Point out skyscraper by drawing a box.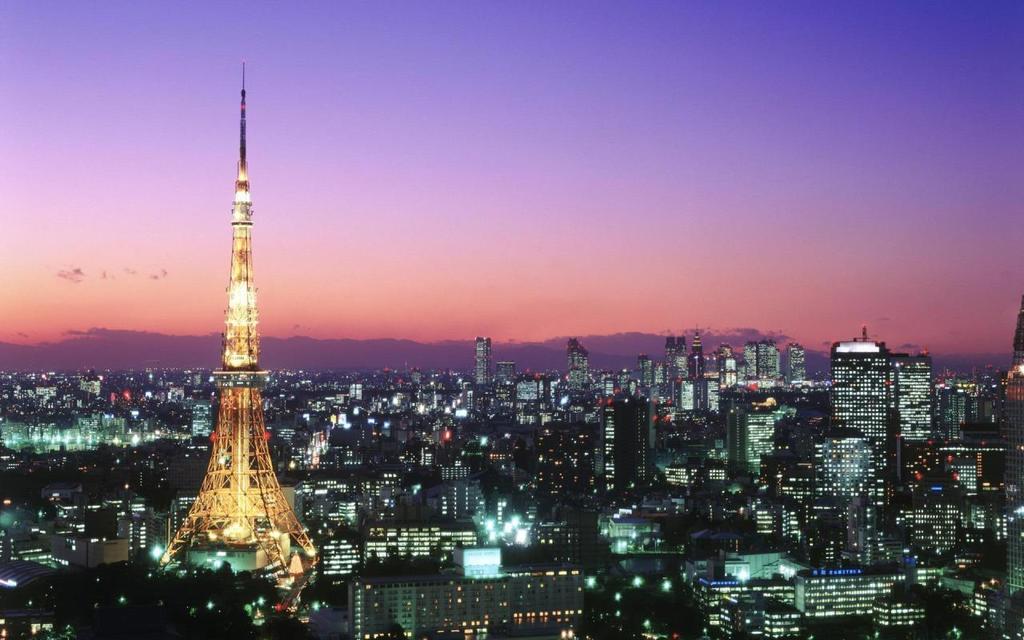
rect(830, 333, 916, 456).
